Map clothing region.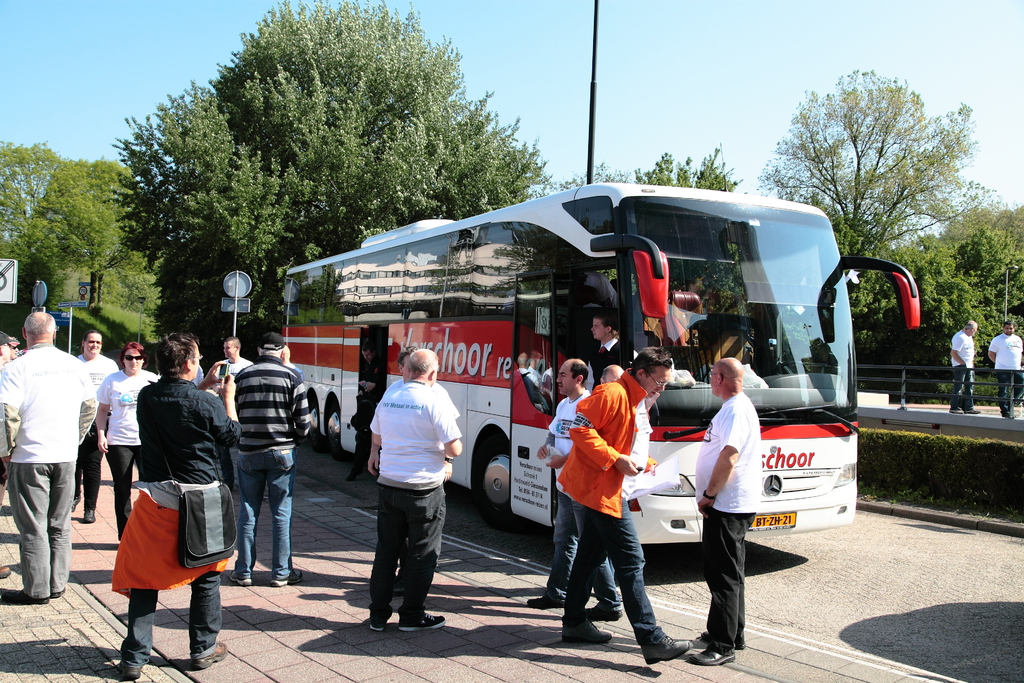
Mapped to (x1=592, y1=339, x2=618, y2=383).
